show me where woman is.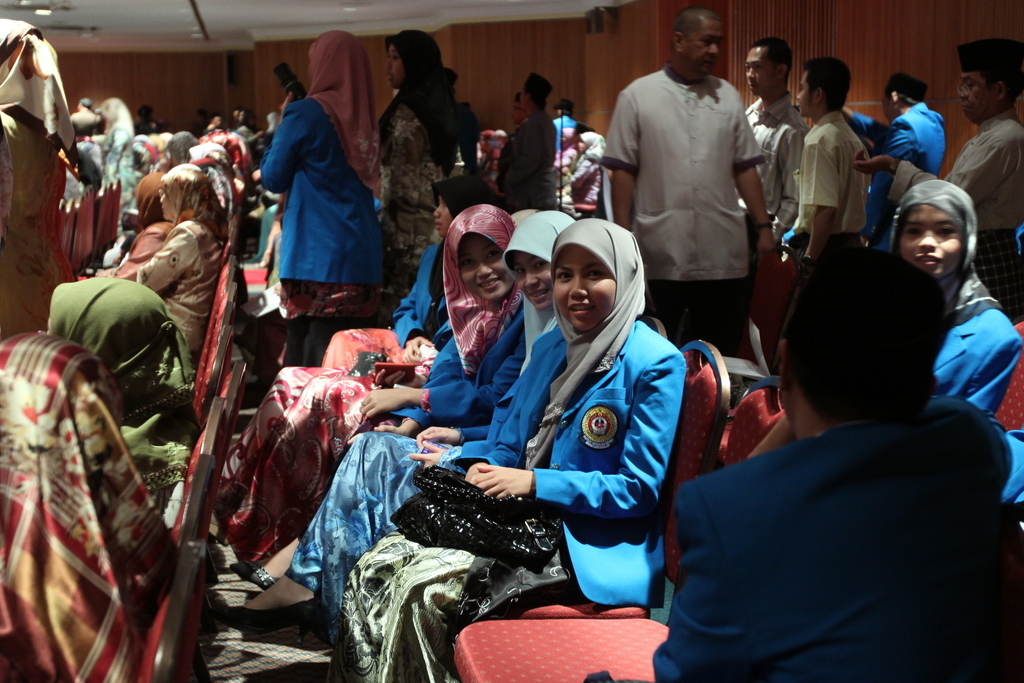
woman is at (891,187,1016,415).
